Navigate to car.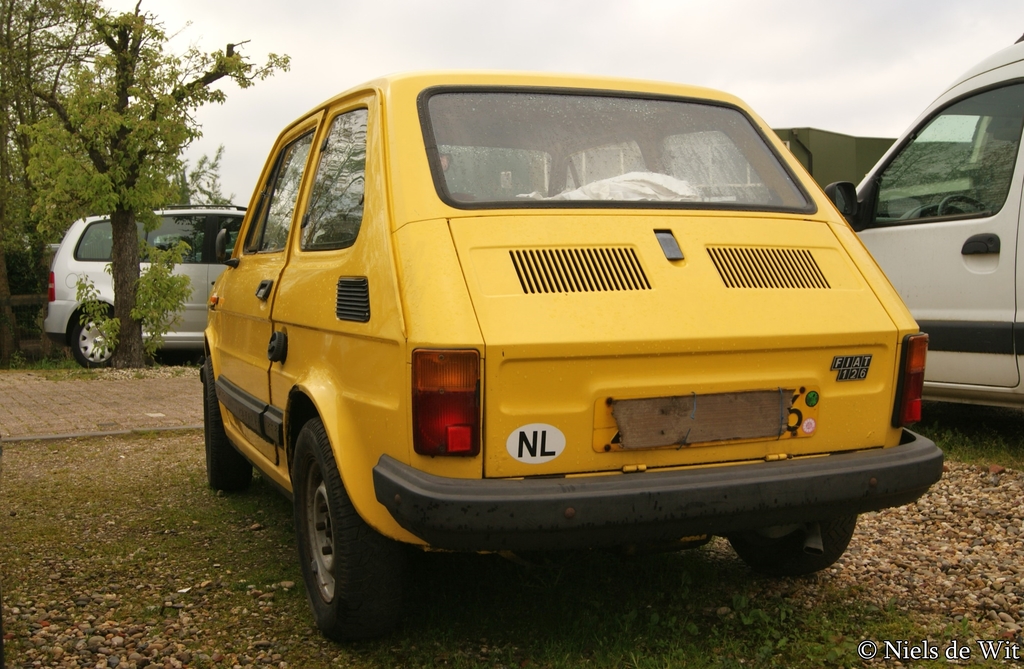
Navigation target: <region>42, 203, 304, 369</region>.
